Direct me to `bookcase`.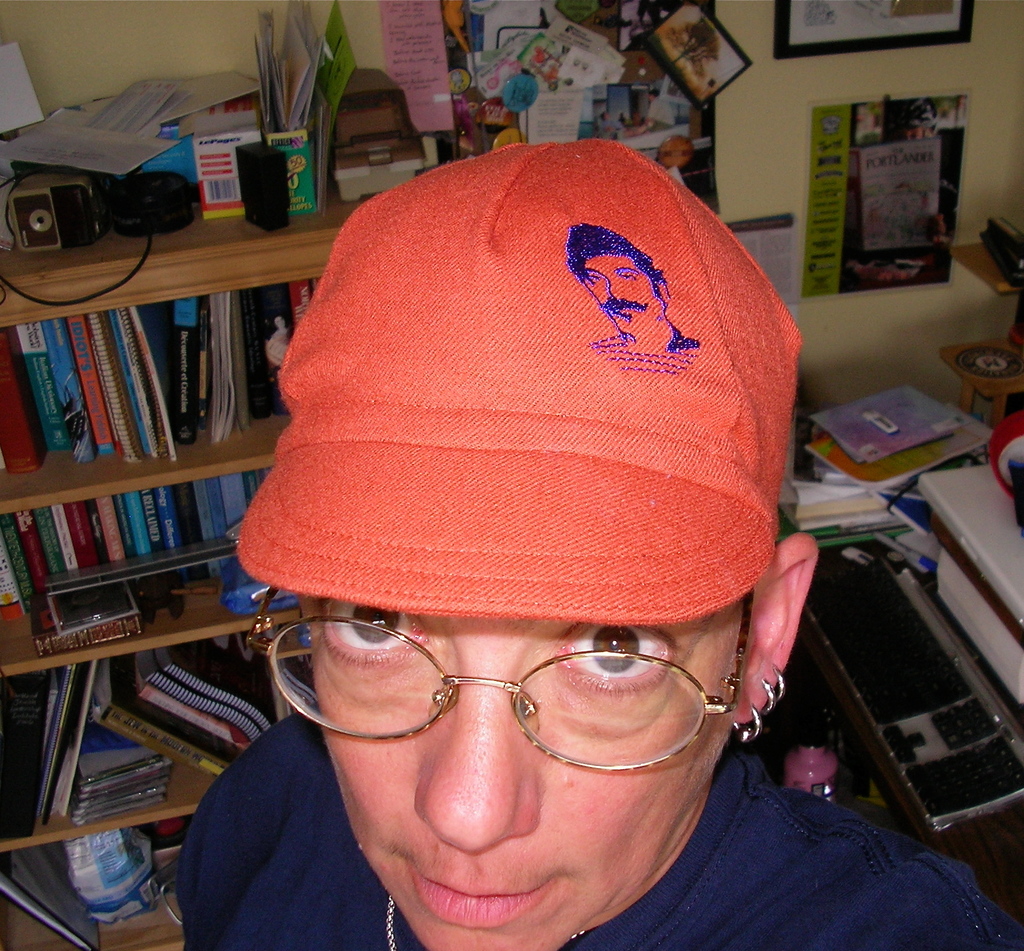
Direction: crop(0, 159, 424, 950).
